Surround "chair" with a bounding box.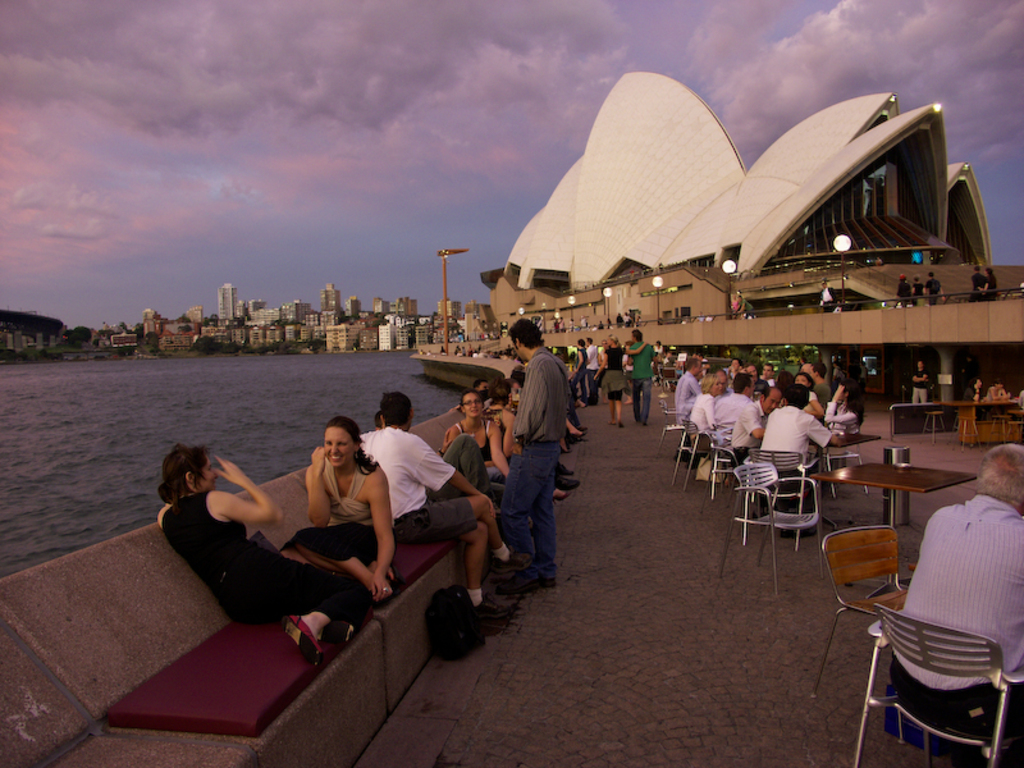
(left=842, top=599, right=1023, bottom=767).
